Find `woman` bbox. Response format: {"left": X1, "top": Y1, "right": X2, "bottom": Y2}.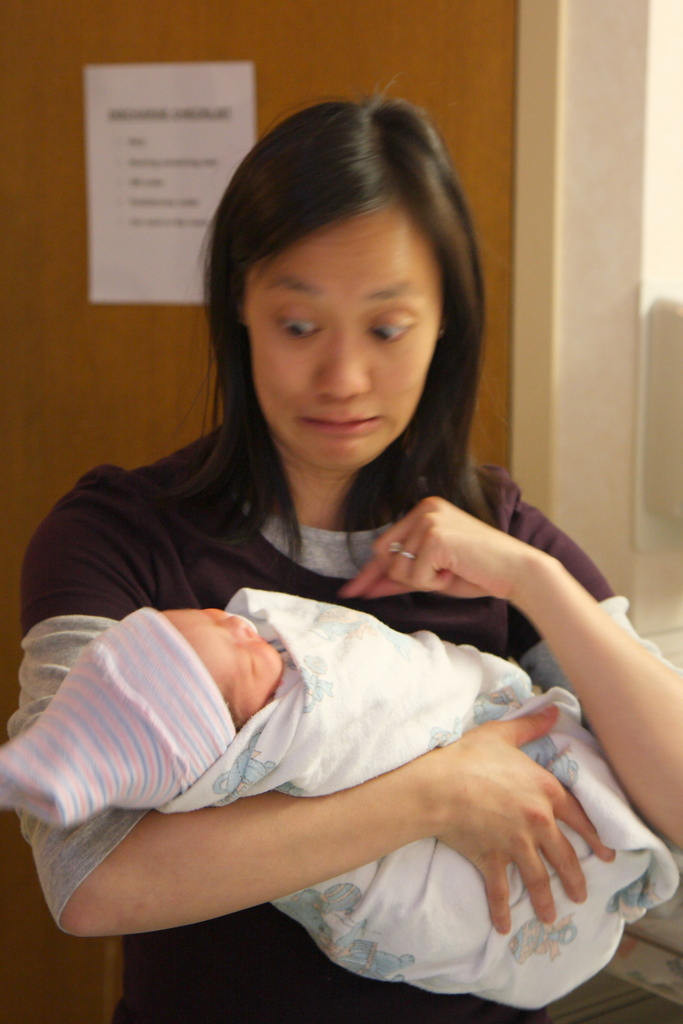
{"left": 38, "top": 120, "right": 632, "bottom": 964}.
